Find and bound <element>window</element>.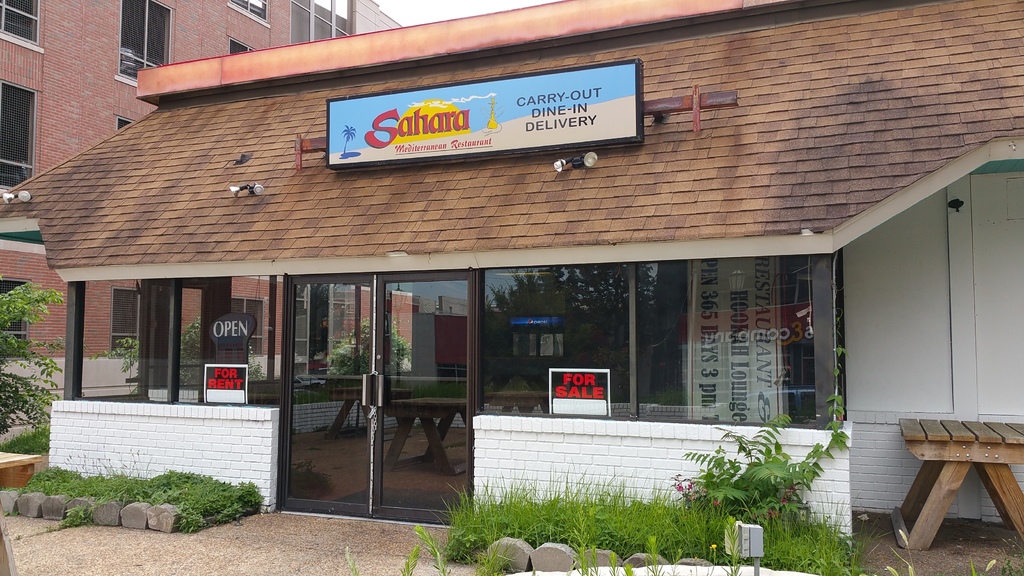
Bound: l=110, t=291, r=144, b=355.
